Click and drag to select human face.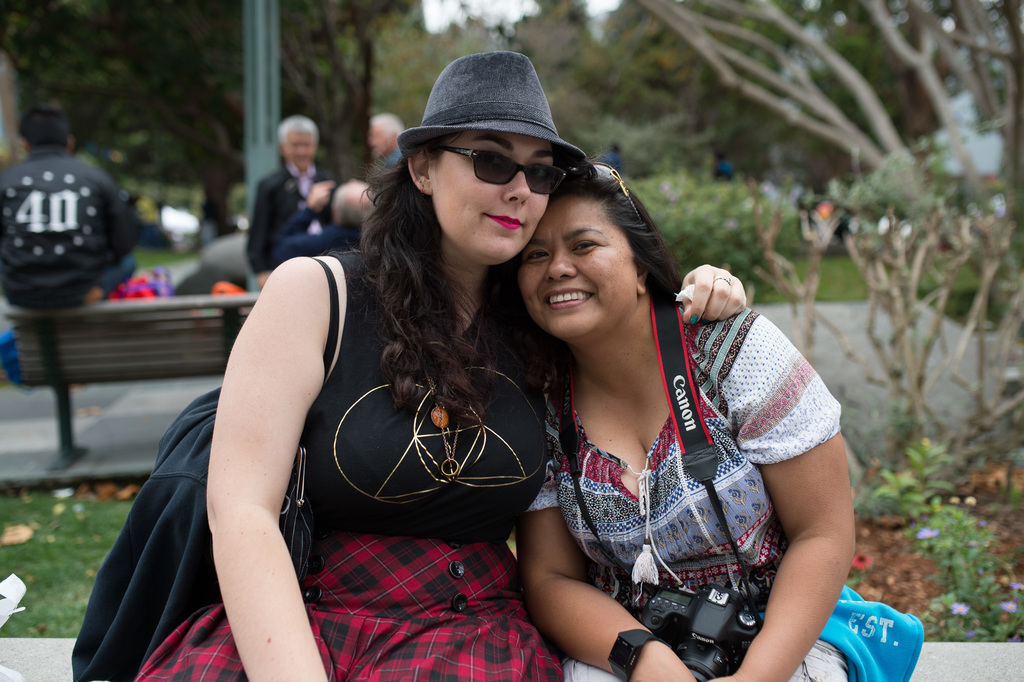
Selection: box(515, 198, 632, 332).
